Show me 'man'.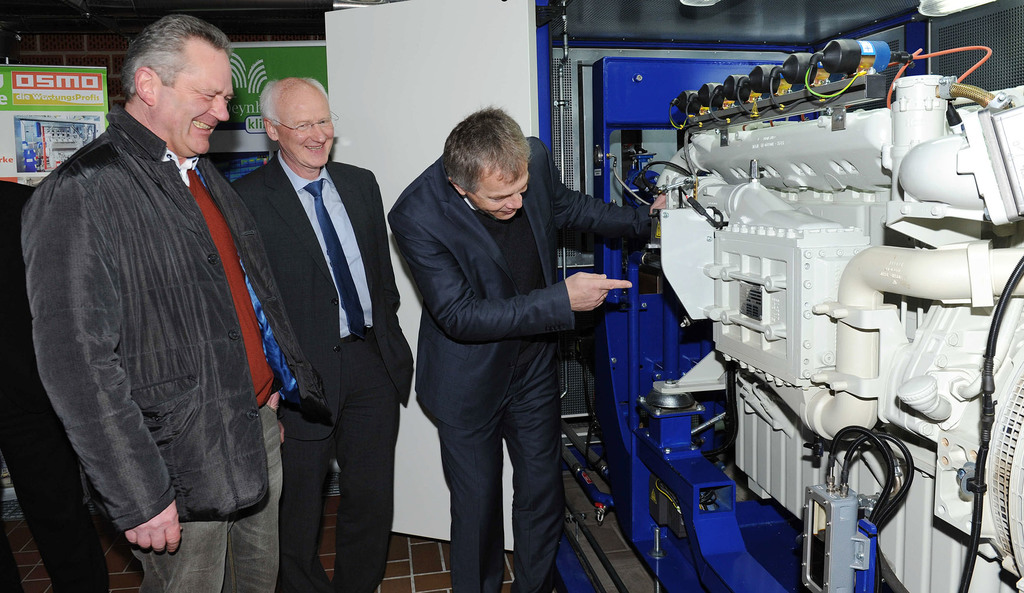
'man' is here: (385,102,665,592).
